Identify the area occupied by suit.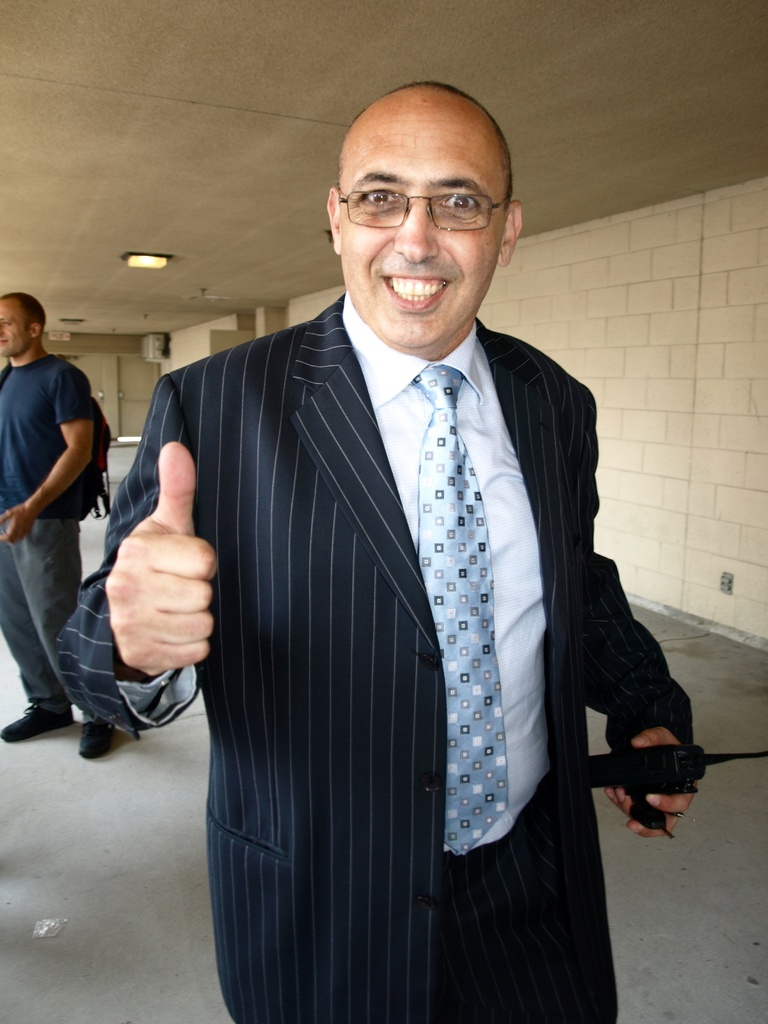
Area: x1=155 y1=193 x2=632 y2=1002.
